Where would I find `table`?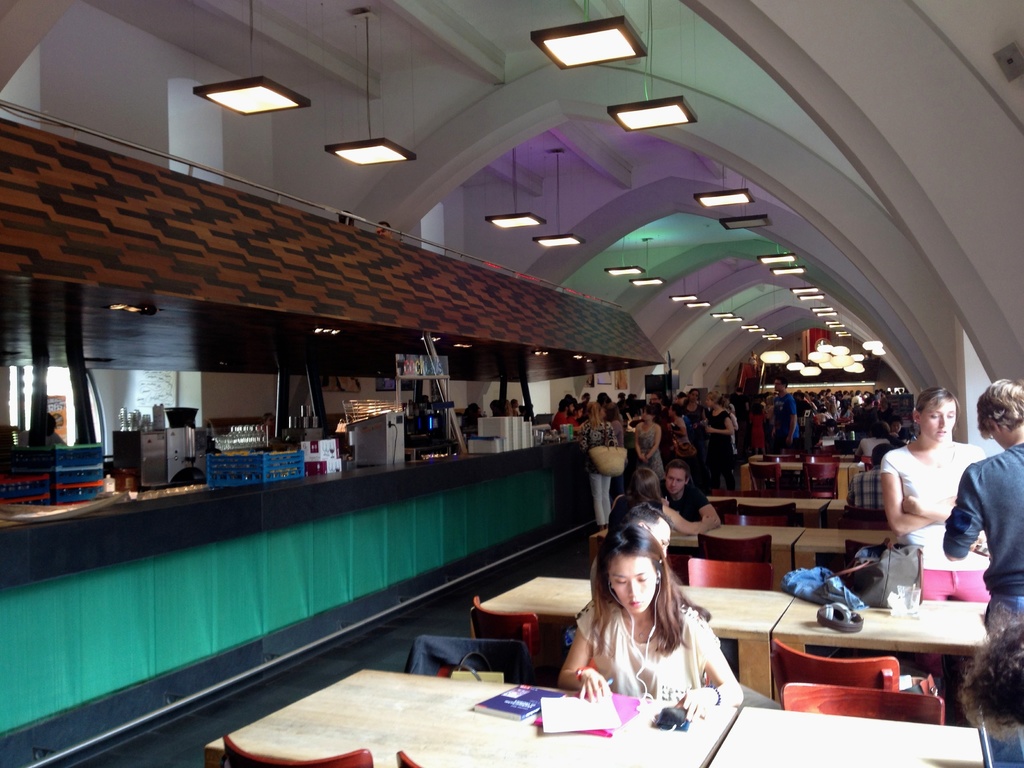
At (706,708,990,767).
